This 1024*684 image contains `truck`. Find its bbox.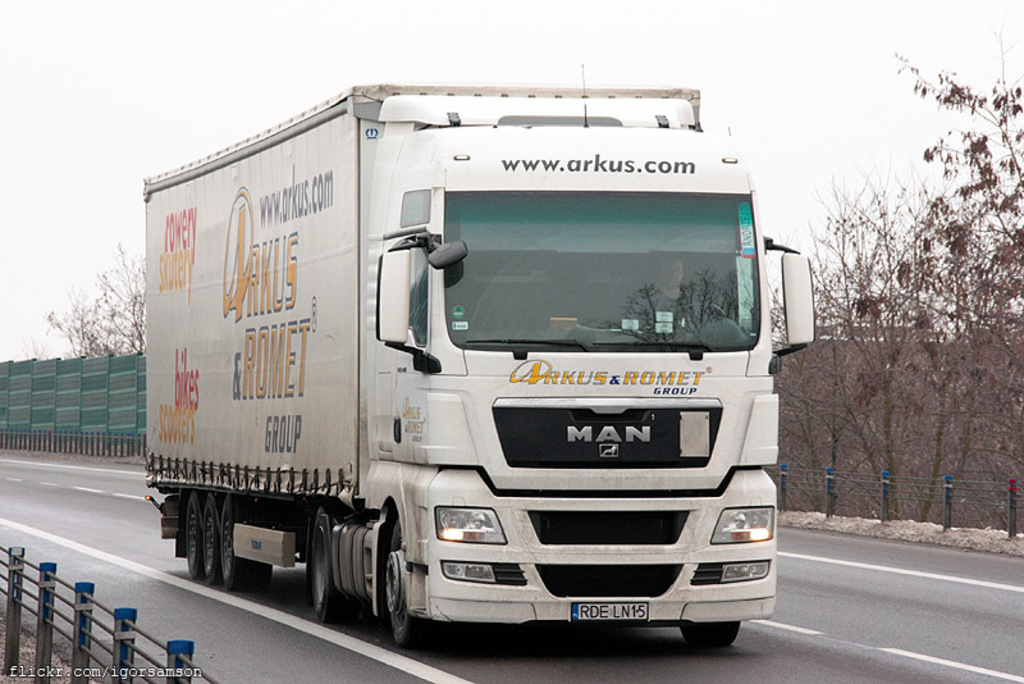
<bbox>138, 61, 792, 675</bbox>.
